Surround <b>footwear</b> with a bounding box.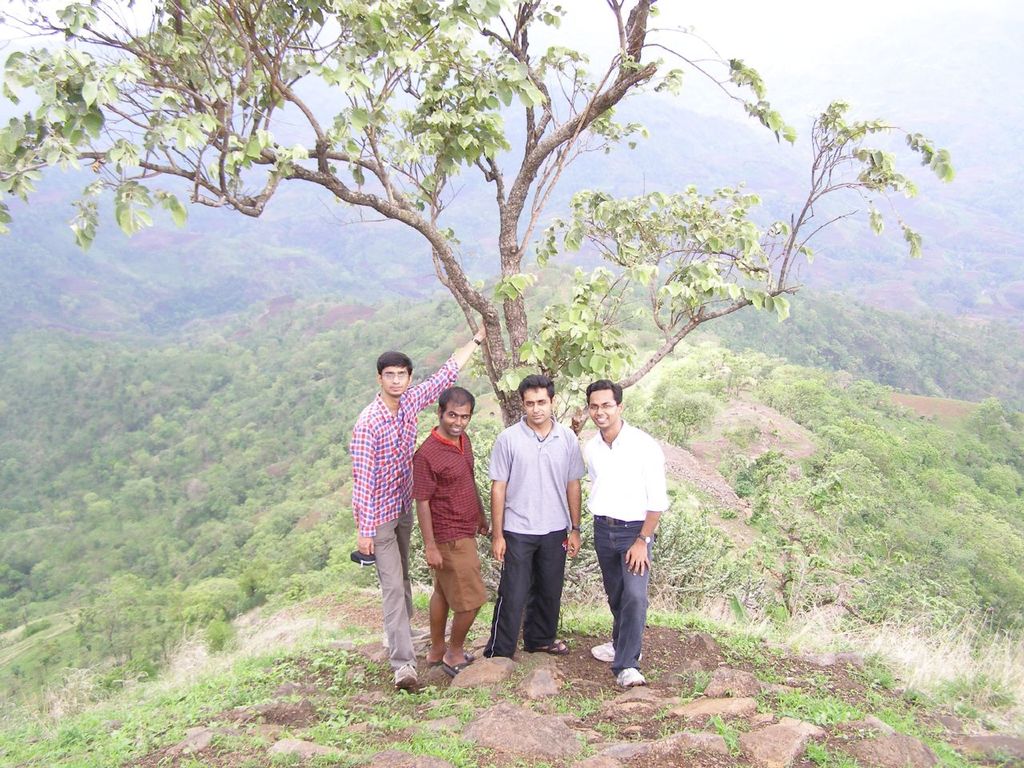
(x1=618, y1=666, x2=648, y2=686).
